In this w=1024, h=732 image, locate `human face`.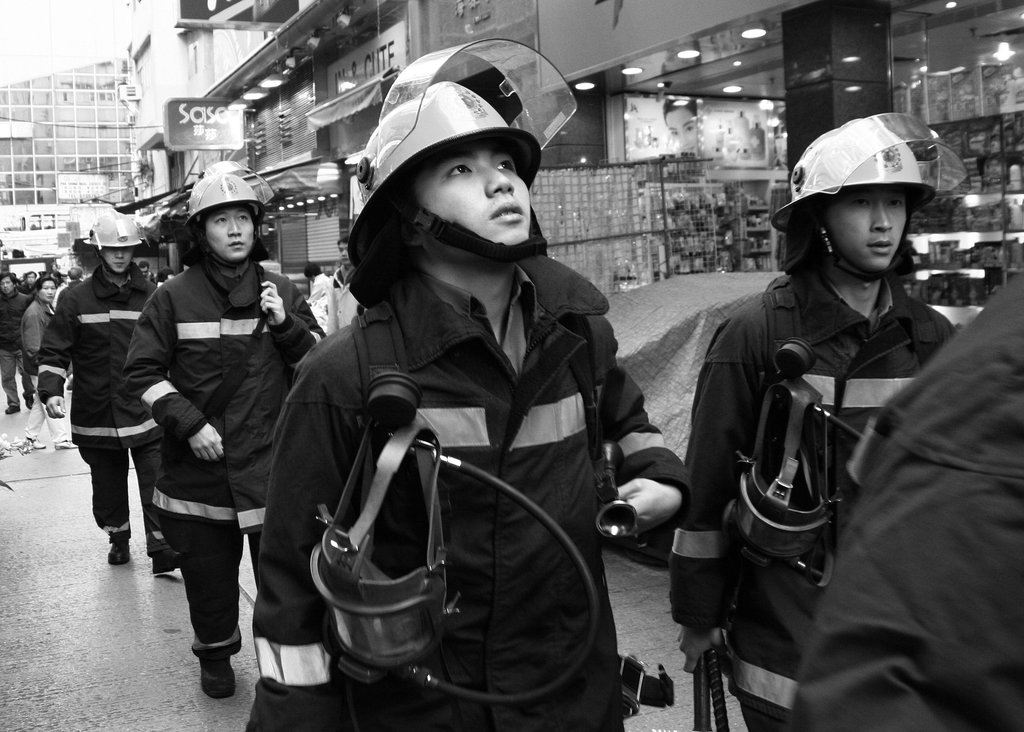
Bounding box: detection(414, 138, 530, 243).
